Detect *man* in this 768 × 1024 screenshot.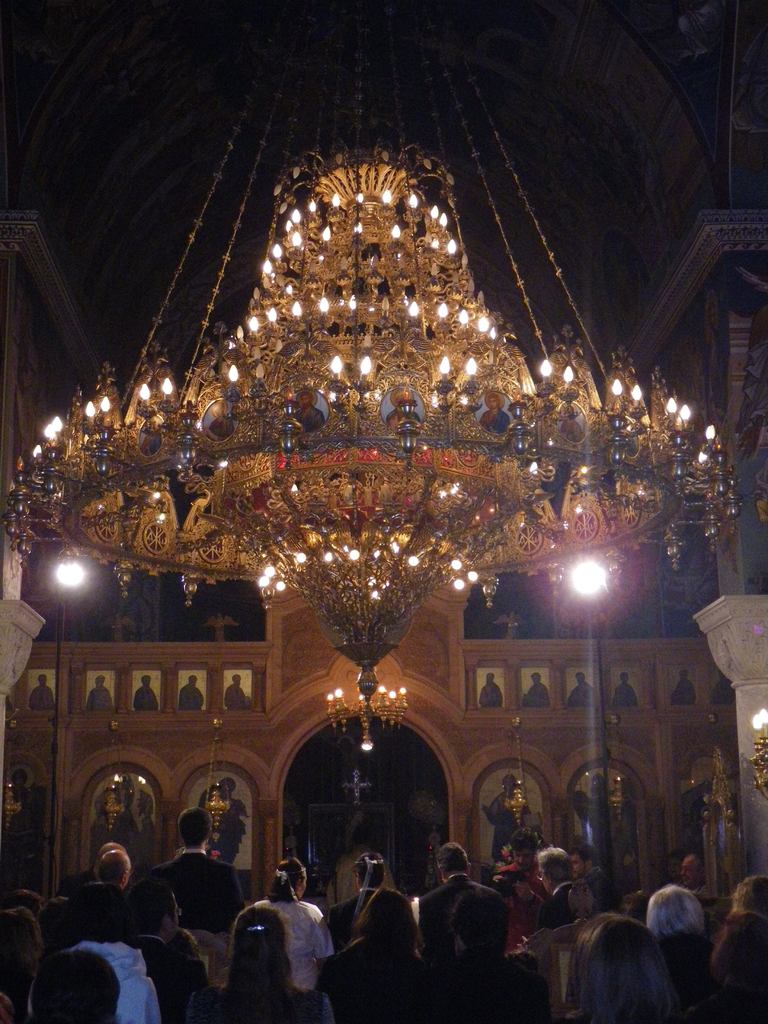
Detection: pyautogui.locateOnScreen(321, 851, 388, 952).
